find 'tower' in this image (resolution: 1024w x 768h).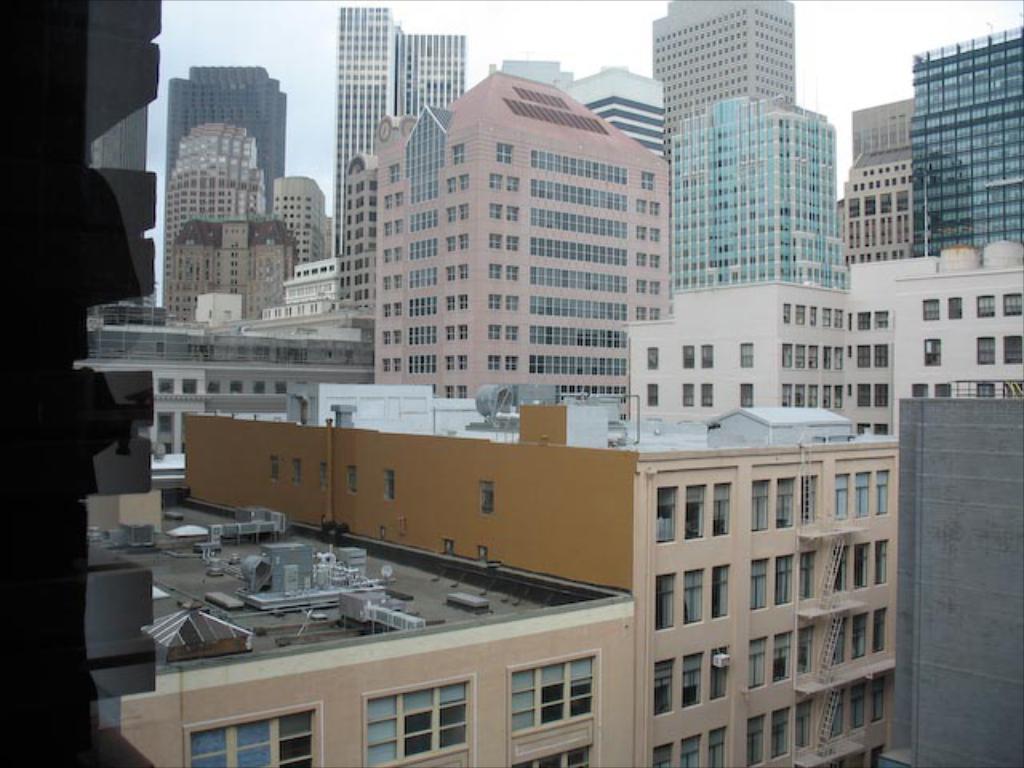
Rect(651, 0, 800, 158).
